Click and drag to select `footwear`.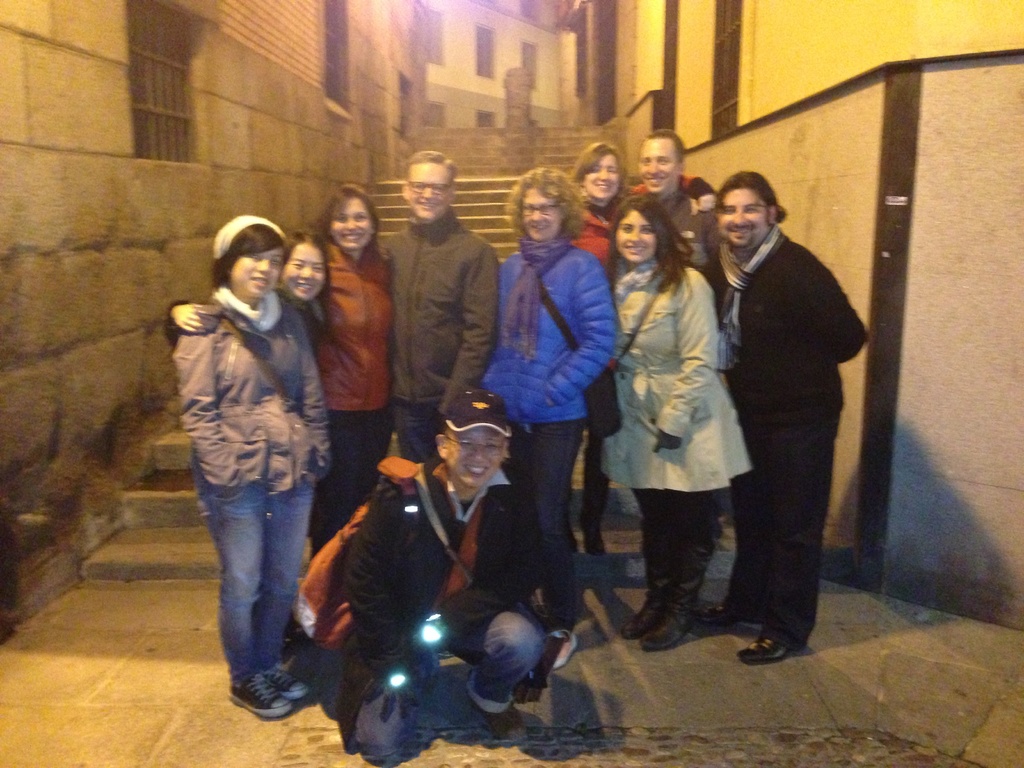
Selection: 261 664 303 700.
